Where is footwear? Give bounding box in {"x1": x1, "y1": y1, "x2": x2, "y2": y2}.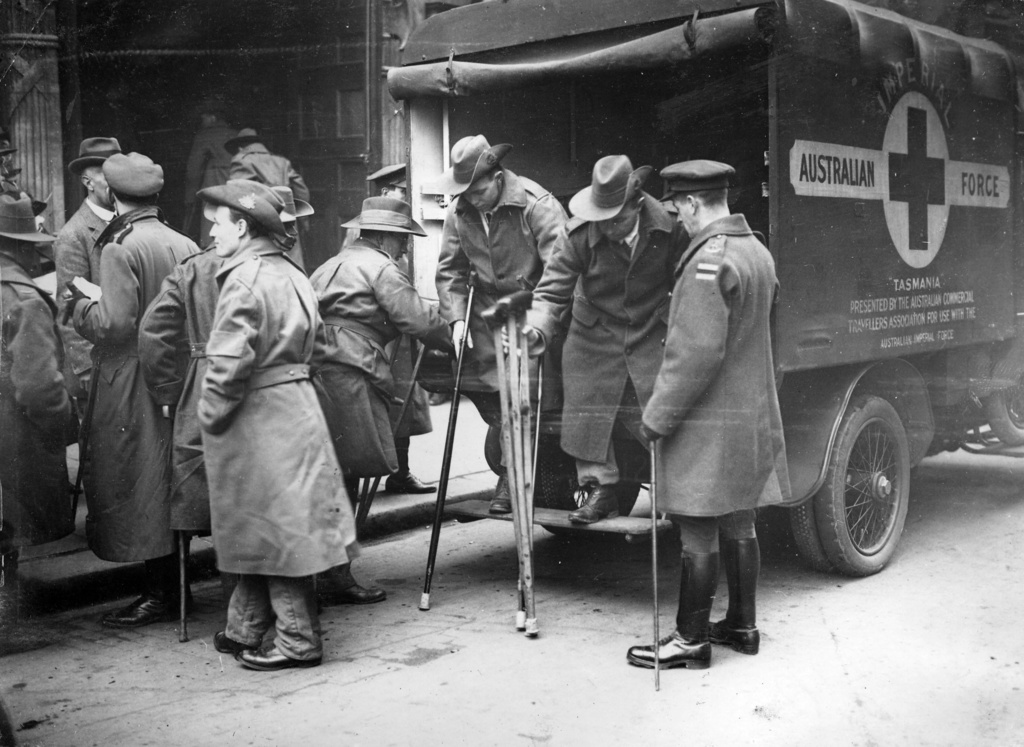
{"x1": 118, "y1": 580, "x2": 179, "y2": 630}.
